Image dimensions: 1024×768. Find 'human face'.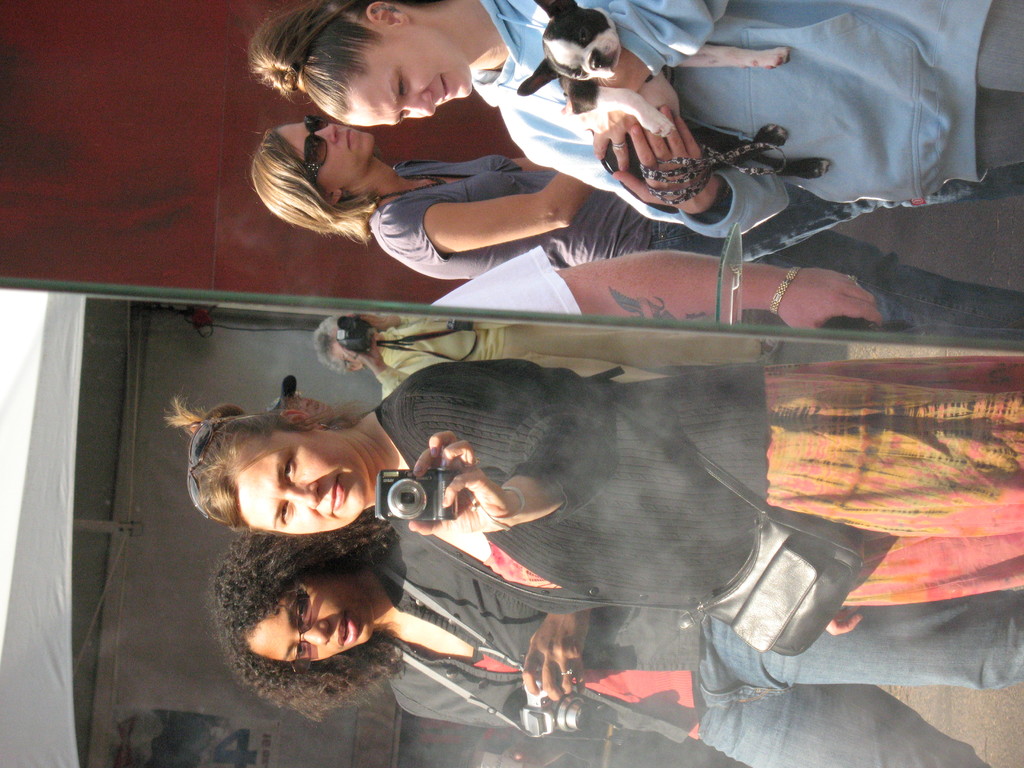
bbox(275, 119, 376, 198).
